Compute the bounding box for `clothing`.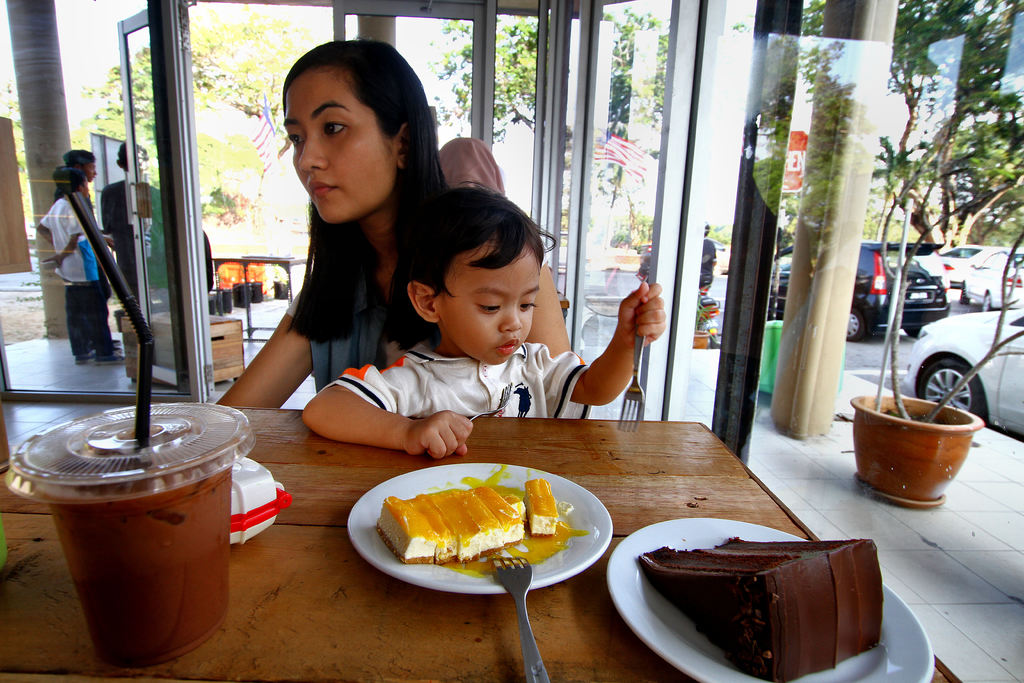
703:236:717:295.
